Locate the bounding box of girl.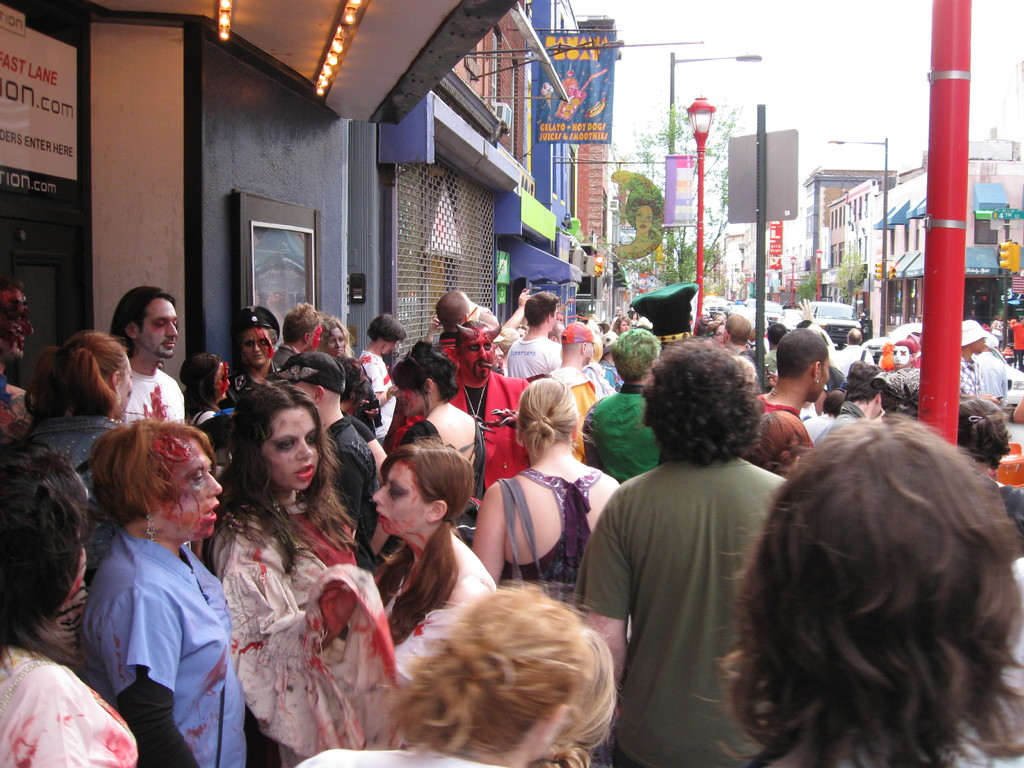
Bounding box: pyautogui.locateOnScreen(199, 378, 397, 767).
